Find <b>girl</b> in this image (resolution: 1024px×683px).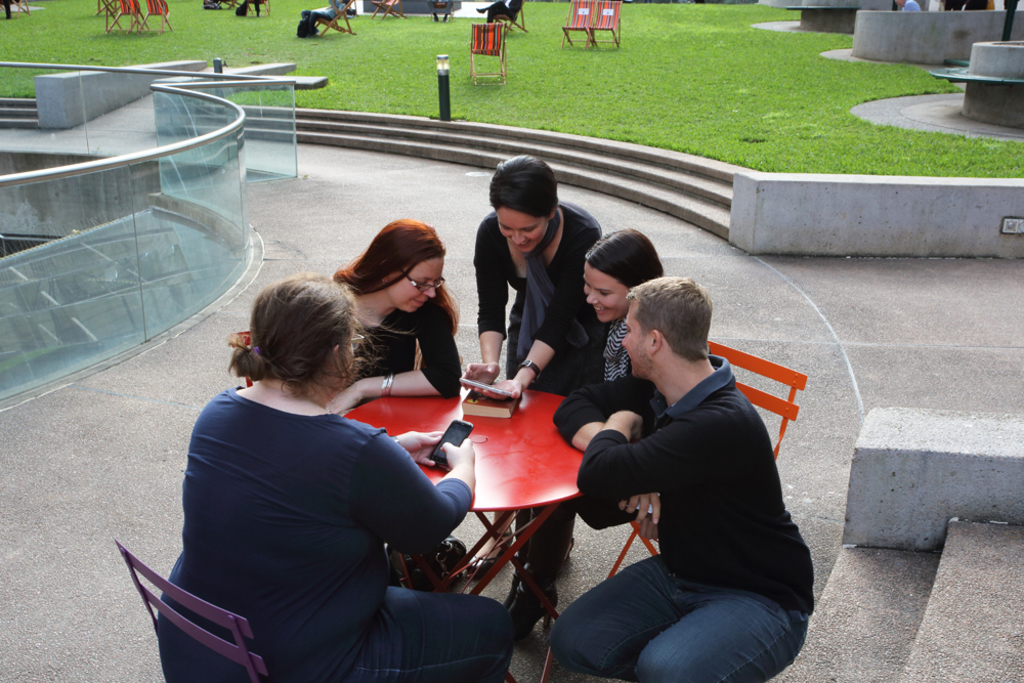
[464,156,601,635].
